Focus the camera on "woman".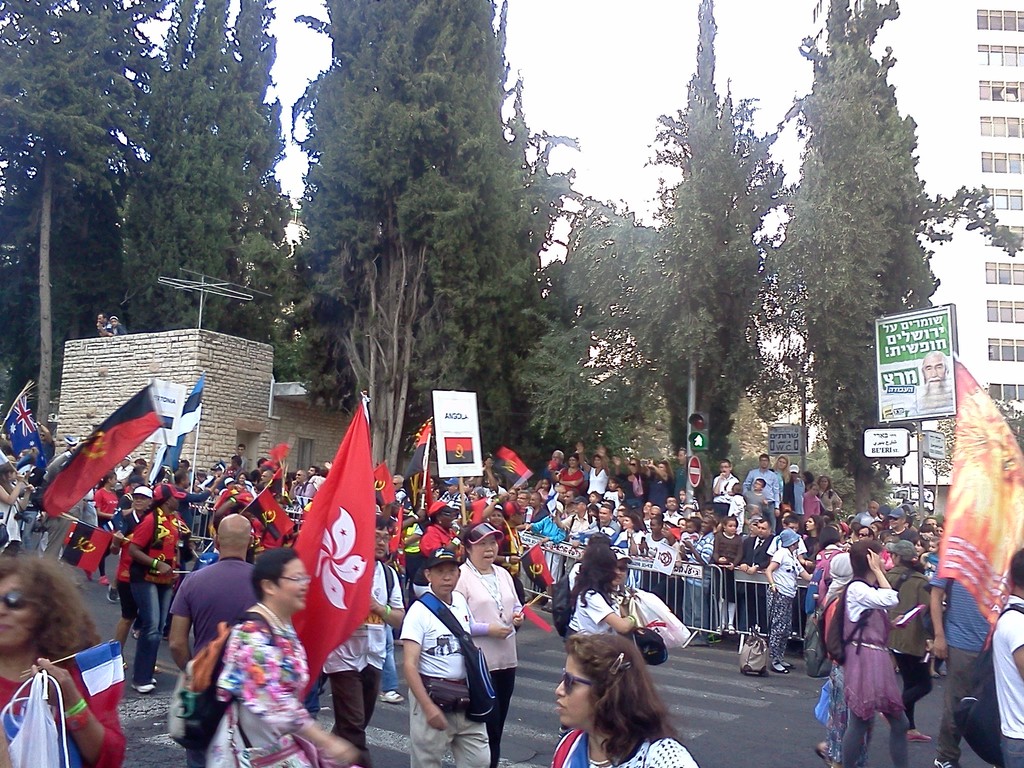
Focus region: select_region(815, 477, 844, 519).
